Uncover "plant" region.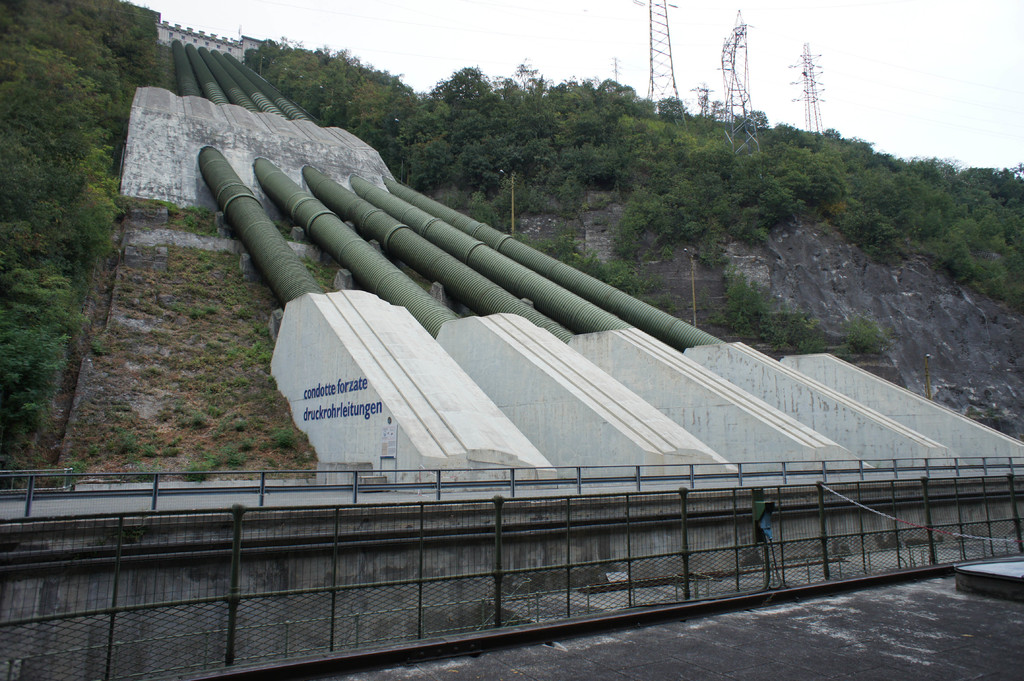
Uncovered: x1=290 y1=251 x2=333 y2=289.
